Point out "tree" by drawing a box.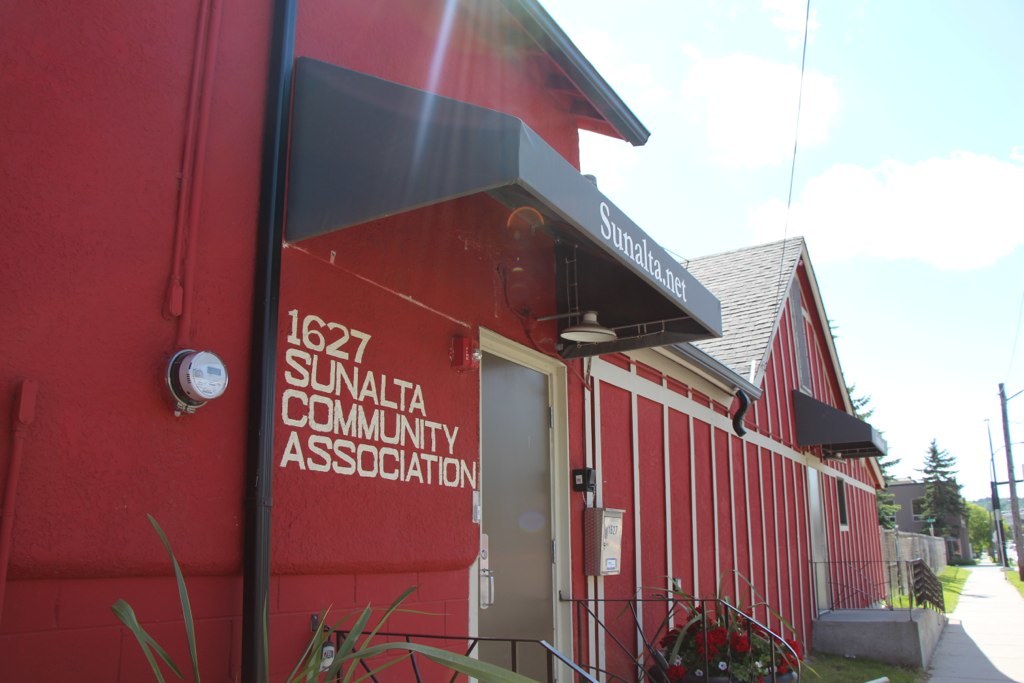
rect(915, 440, 971, 536).
